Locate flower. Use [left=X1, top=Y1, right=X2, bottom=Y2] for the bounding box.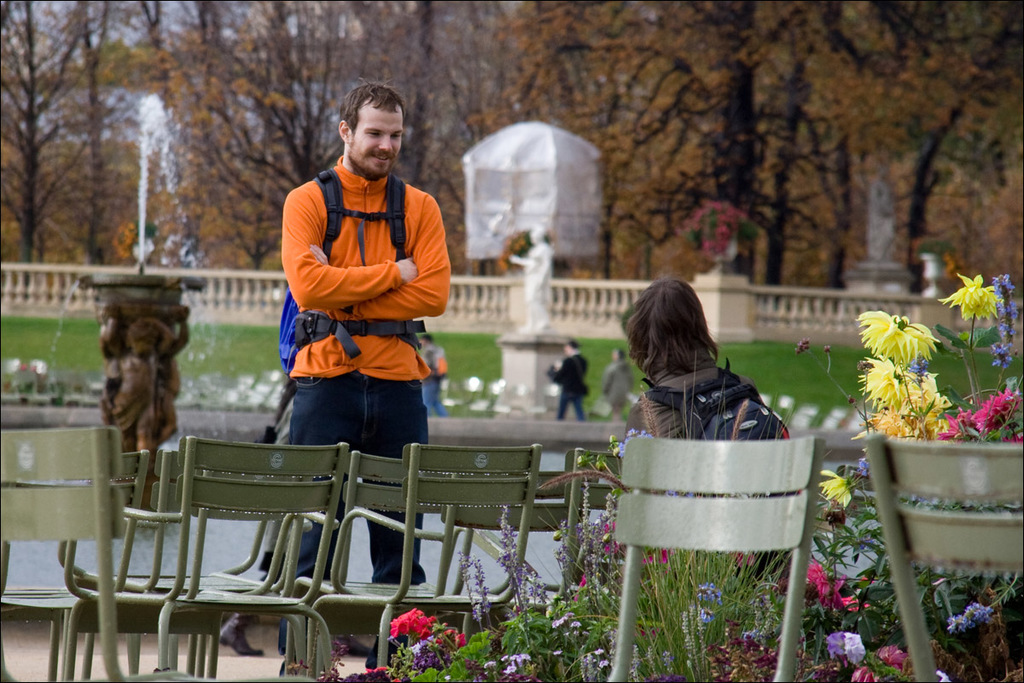
[left=852, top=667, right=876, bottom=682].
